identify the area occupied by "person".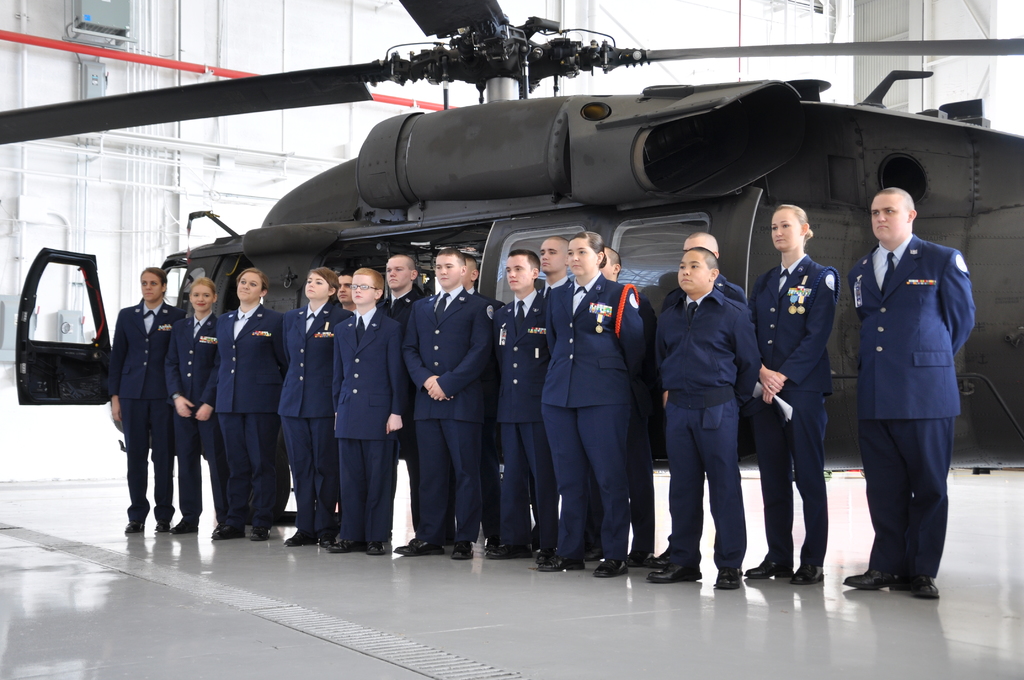
Area: region(402, 245, 492, 560).
